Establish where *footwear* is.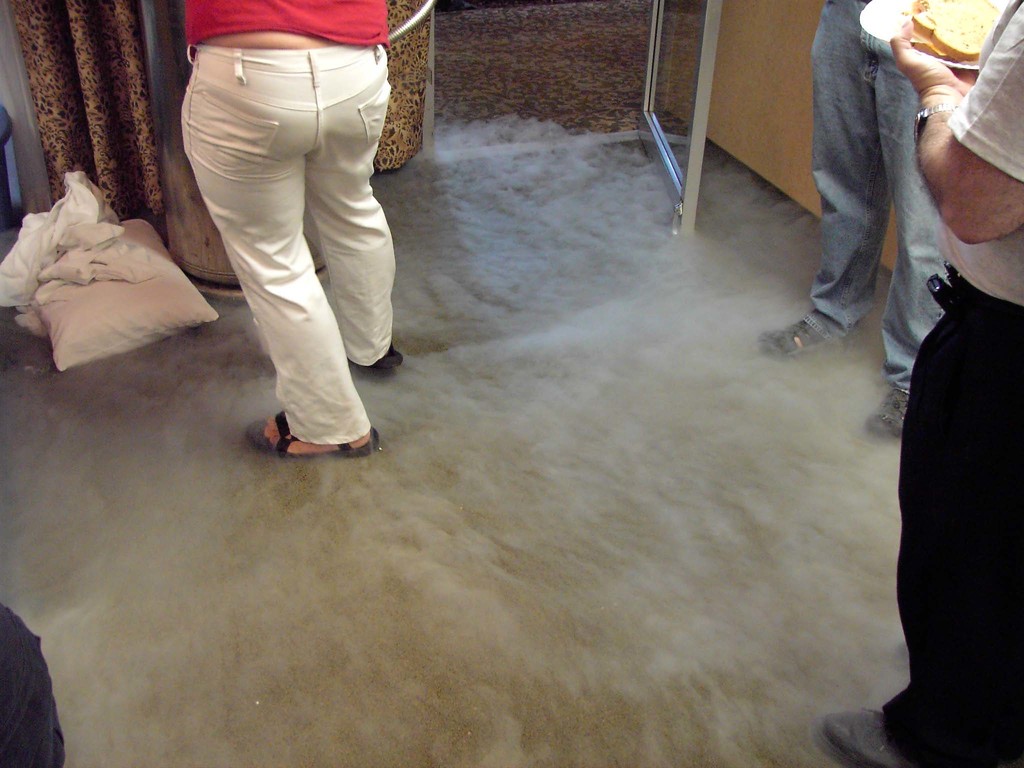
Established at box(804, 703, 920, 767).
